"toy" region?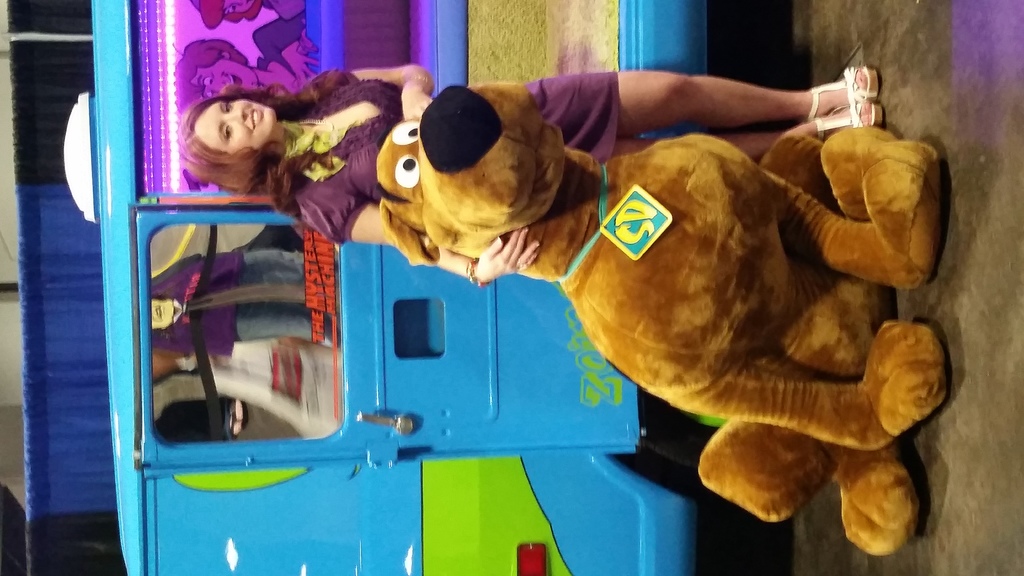
(left=380, top=77, right=950, bottom=563)
